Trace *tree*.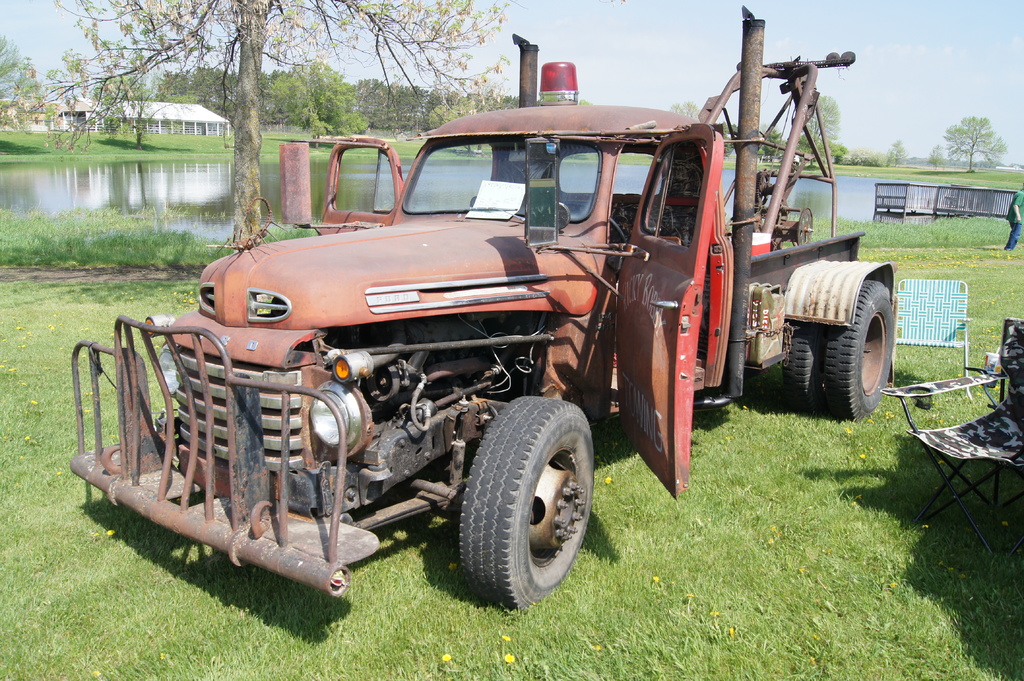
Traced to [925,100,1017,172].
